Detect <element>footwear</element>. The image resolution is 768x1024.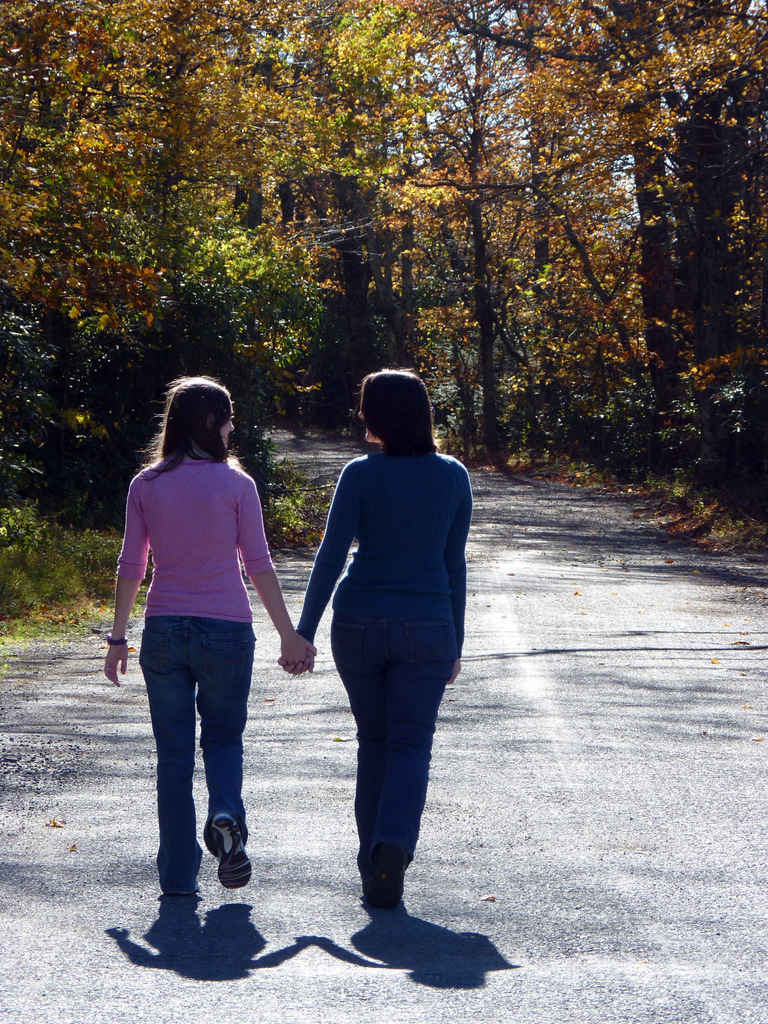
pyautogui.locateOnScreen(165, 867, 195, 888).
